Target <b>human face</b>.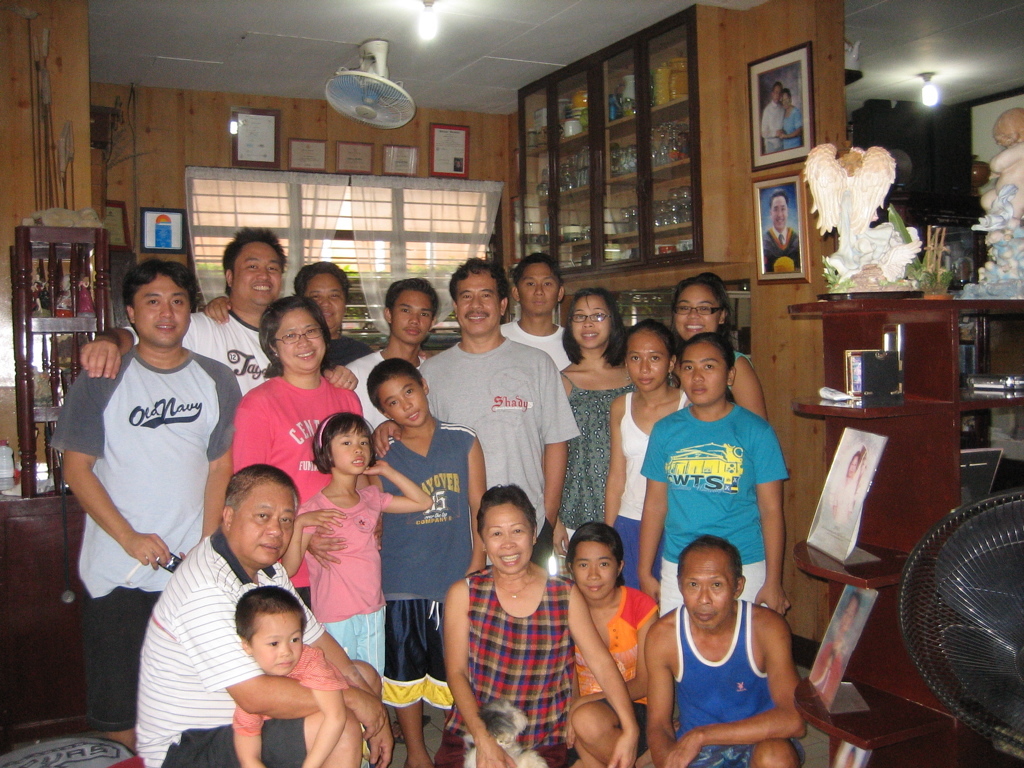
Target region: {"x1": 853, "y1": 452, "x2": 856, "y2": 465}.
